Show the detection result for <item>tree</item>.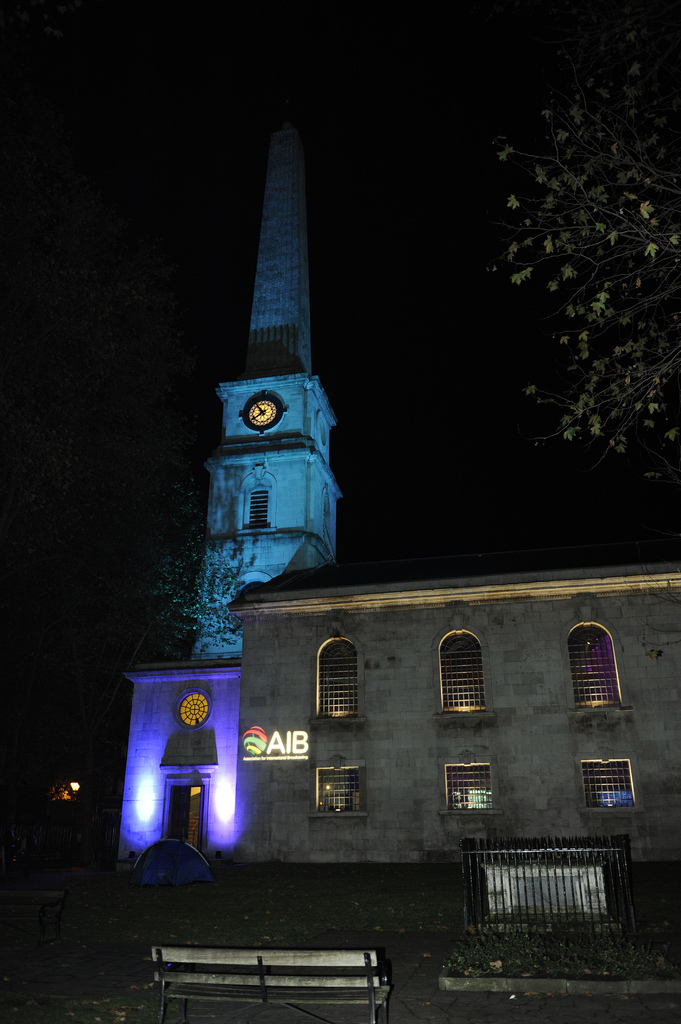
bbox=[486, 1, 680, 464].
